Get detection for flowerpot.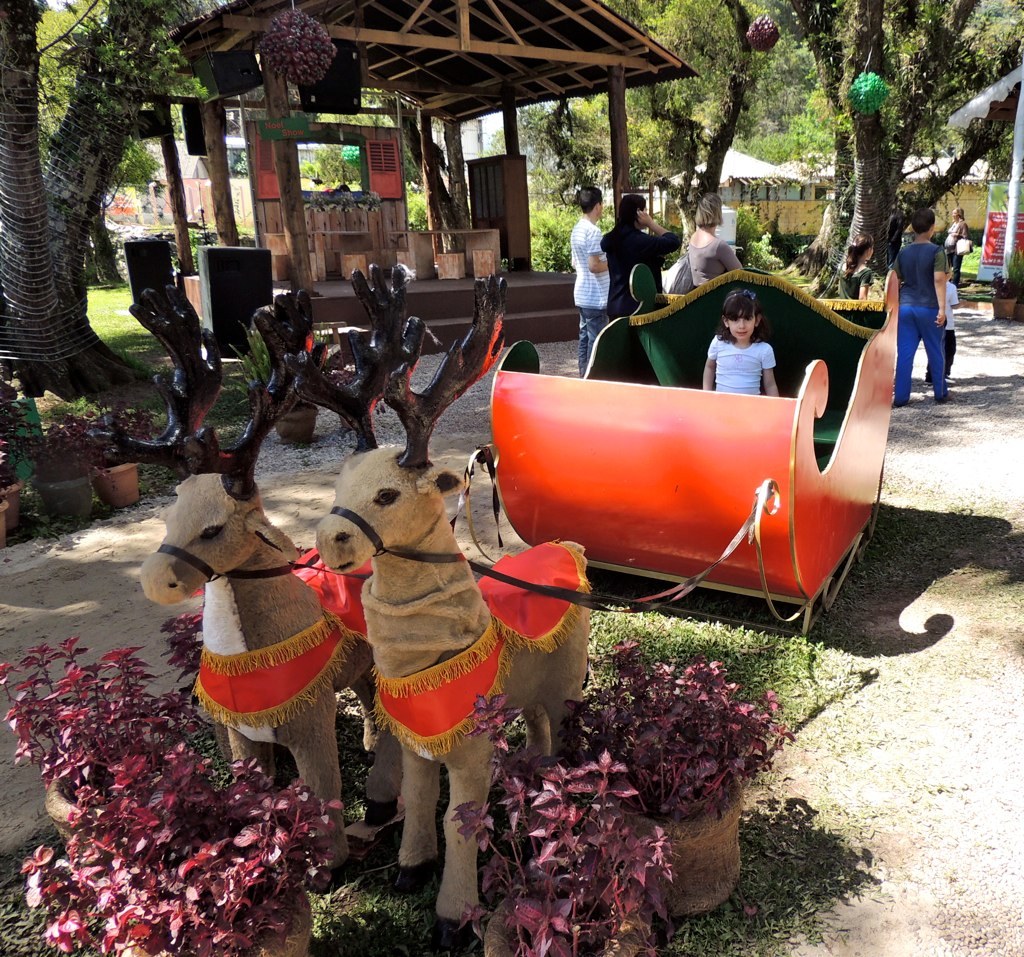
Detection: {"left": 0, "top": 471, "right": 26, "bottom": 531}.
